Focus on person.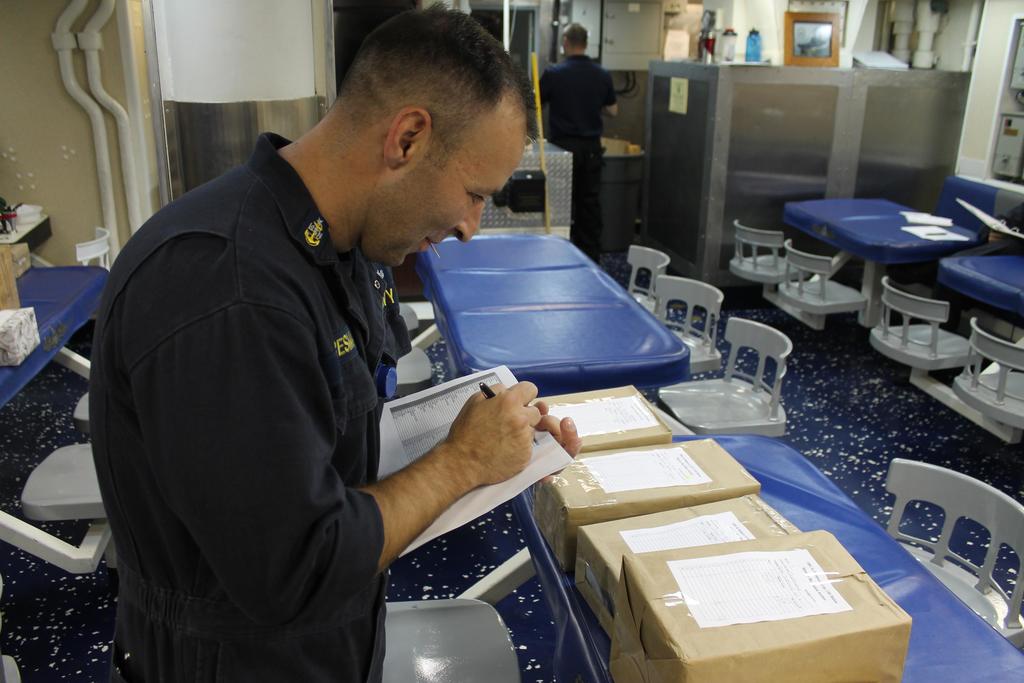
Focused at [left=528, top=15, right=614, bottom=261].
